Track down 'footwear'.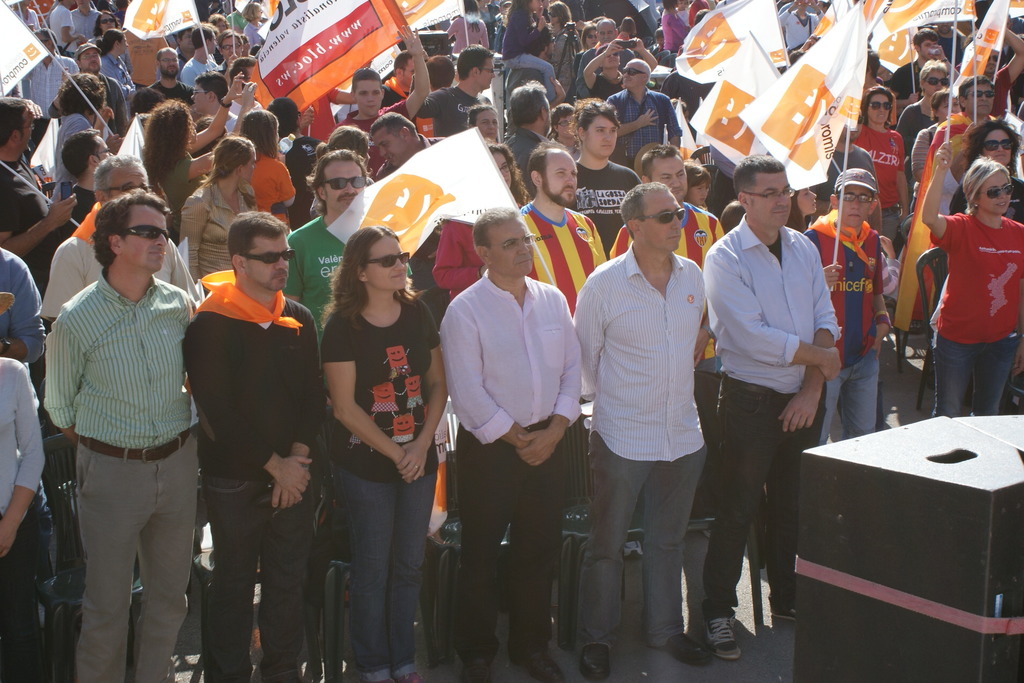
Tracked to (705, 614, 743, 658).
